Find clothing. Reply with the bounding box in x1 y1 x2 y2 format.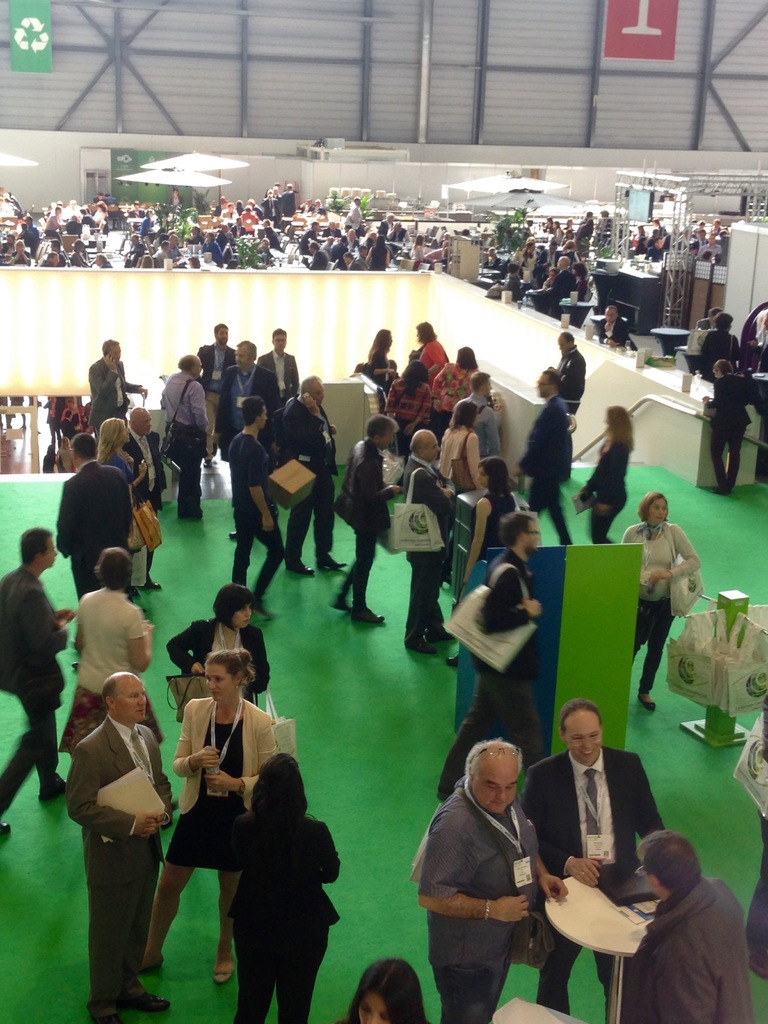
702 376 756 495.
